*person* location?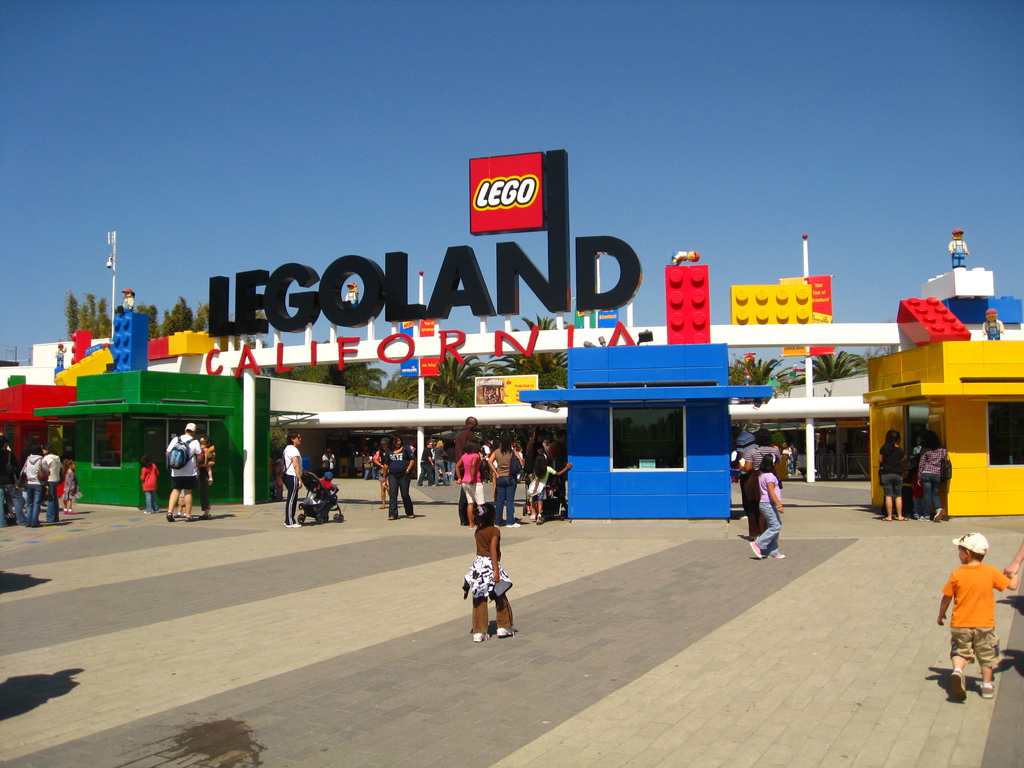
l=739, t=425, r=785, b=541
